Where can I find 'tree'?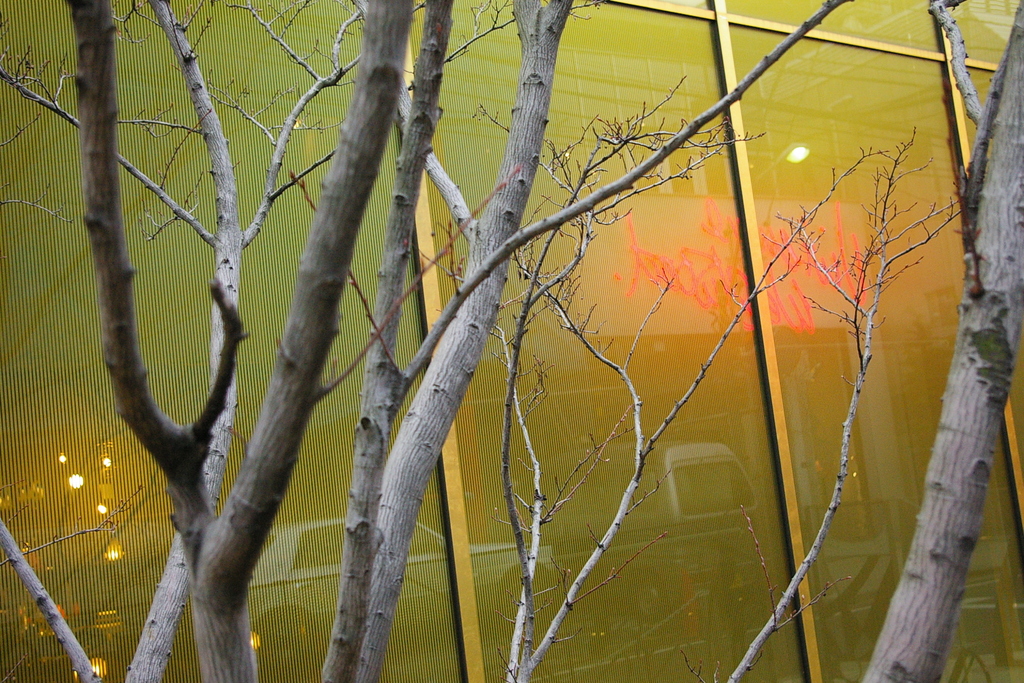
You can find it at {"x1": 5, "y1": 0, "x2": 1019, "y2": 682}.
